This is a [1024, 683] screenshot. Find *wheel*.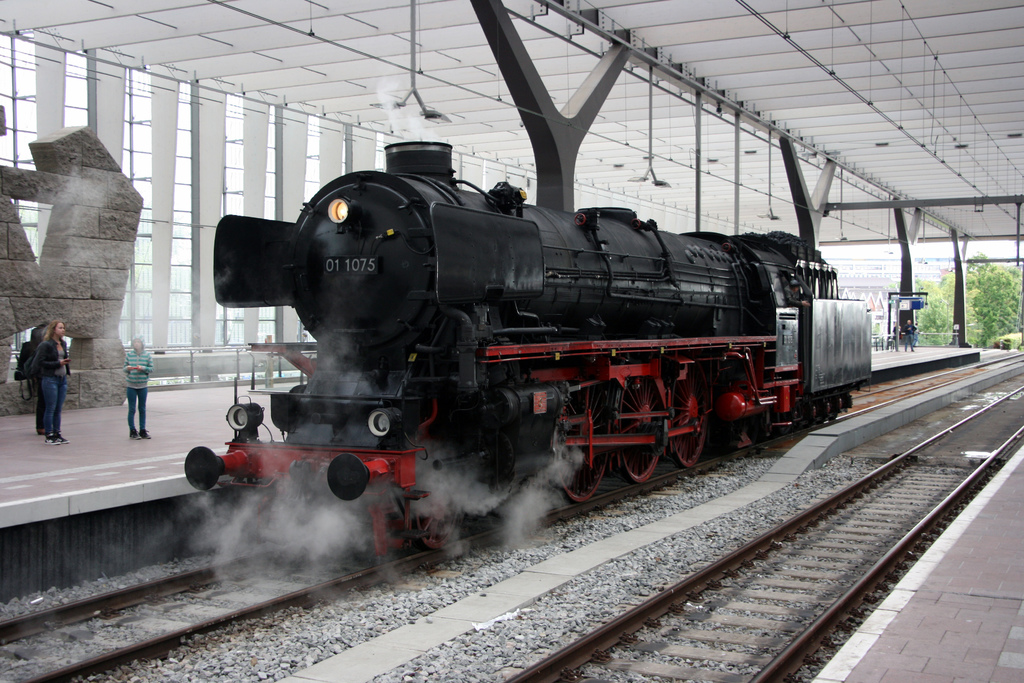
Bounding box: l=548, t=377, r=616, b=500.
